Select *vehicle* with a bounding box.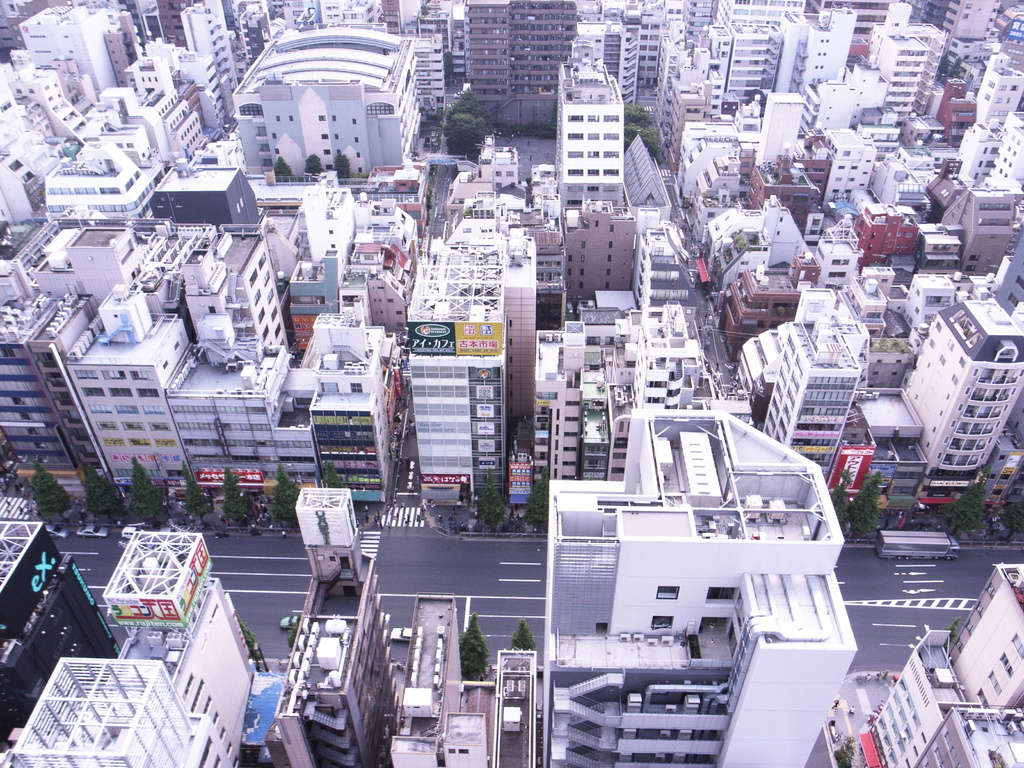
box=[272, 610, 303, 632].
